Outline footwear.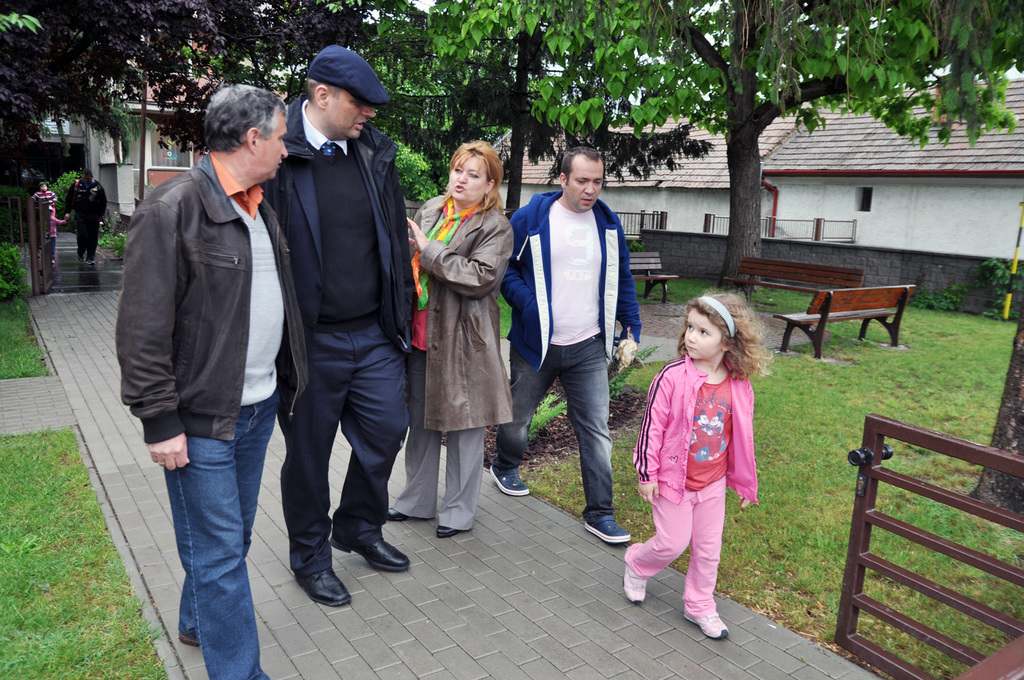
Outline: rect(385, 510, 418, 524).
